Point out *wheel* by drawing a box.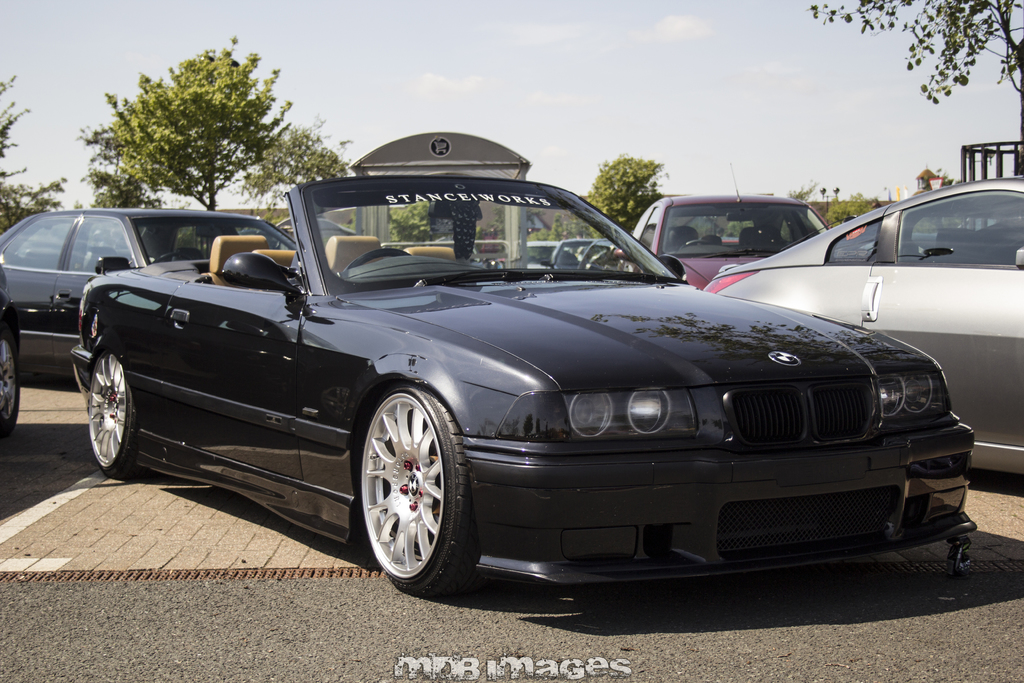
(362, 384, 479, 600).
